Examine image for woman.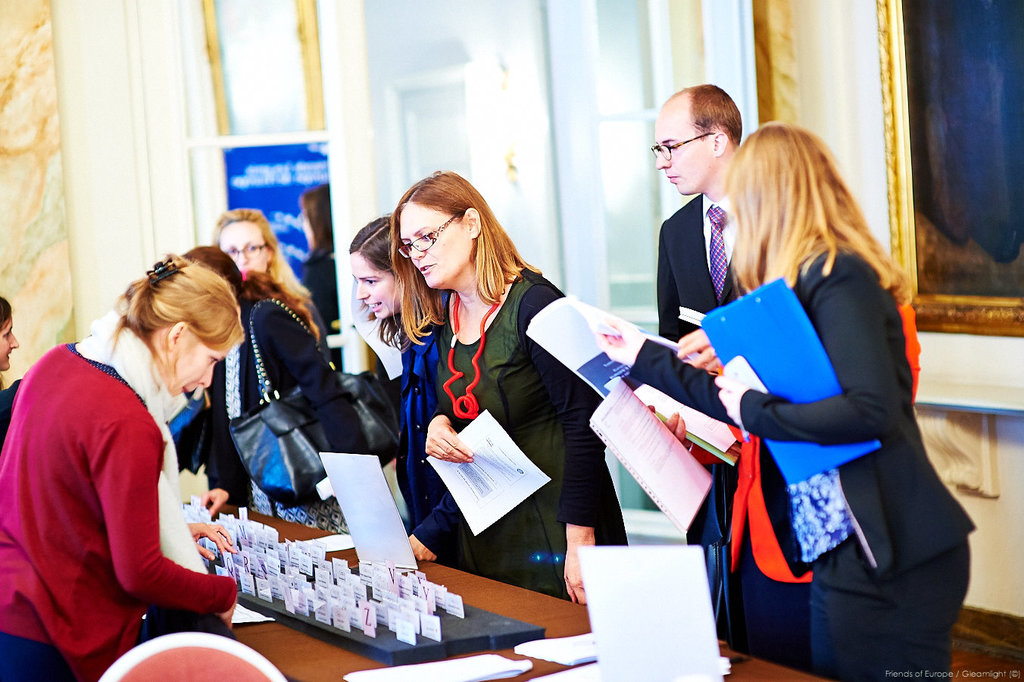
Examination result: Rect(25, 230, 247, 678).
